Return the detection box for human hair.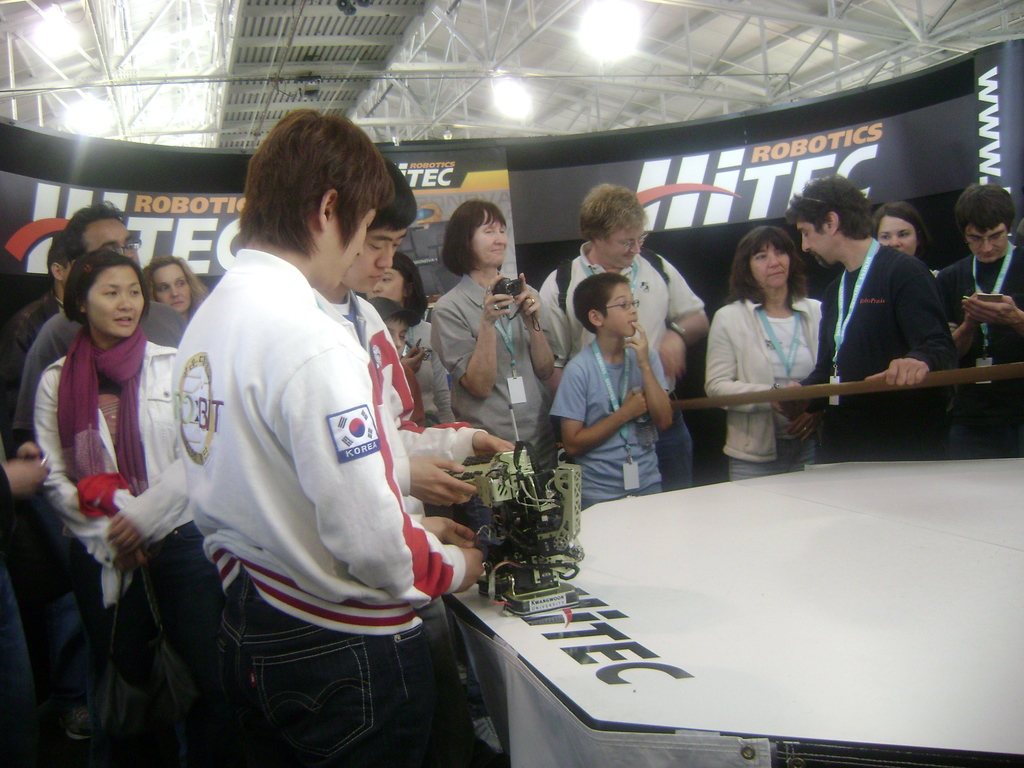
locate(218, 109, 396, 280).
